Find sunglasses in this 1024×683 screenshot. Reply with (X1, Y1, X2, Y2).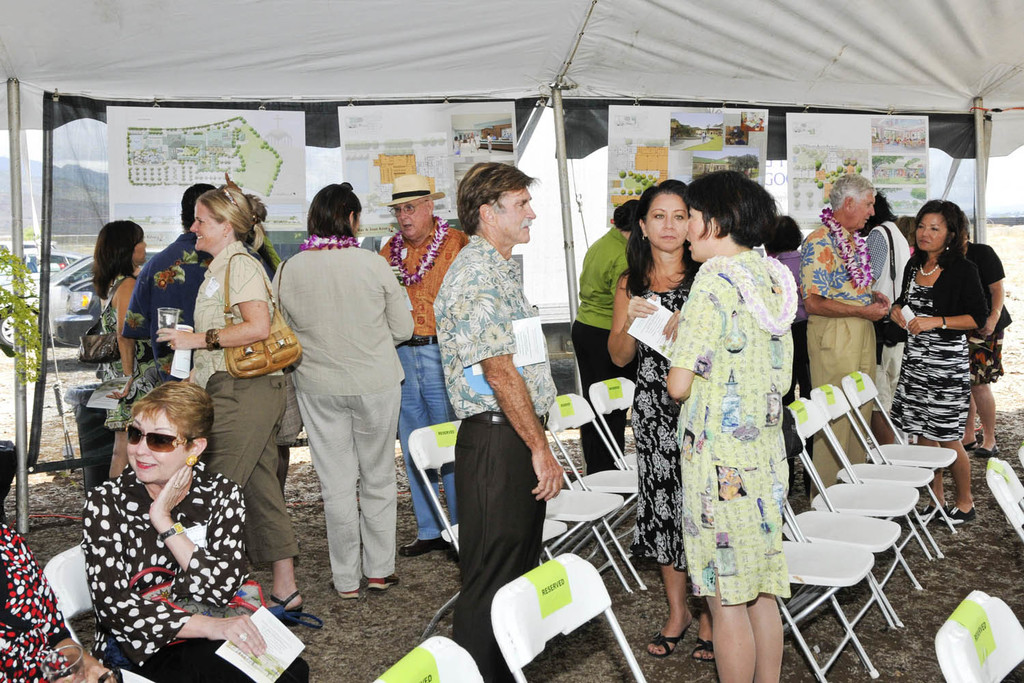
(125, 424, 192, 455).
